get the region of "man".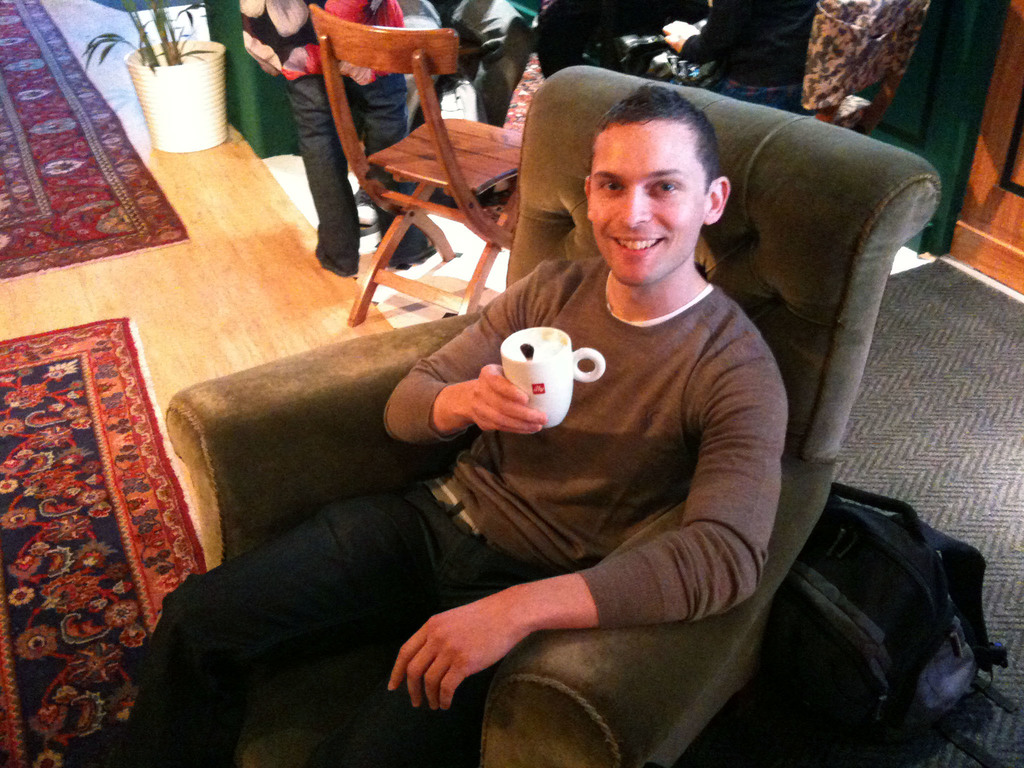
180/82/899/746.
